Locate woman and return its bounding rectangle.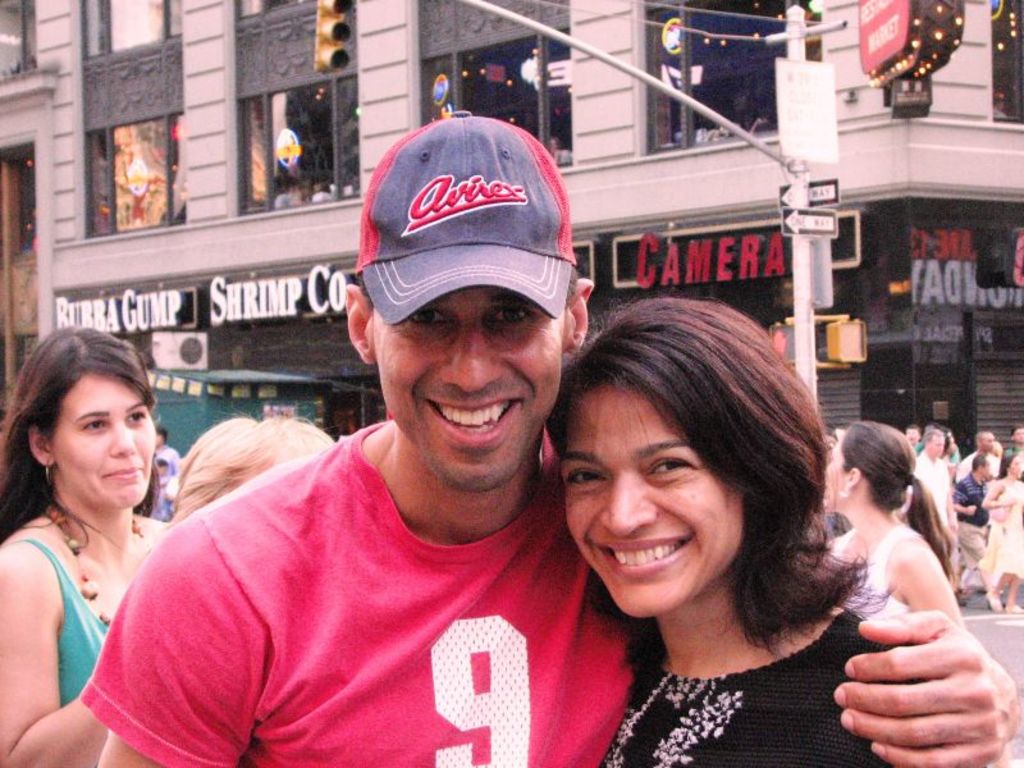
0/315/202/753.
